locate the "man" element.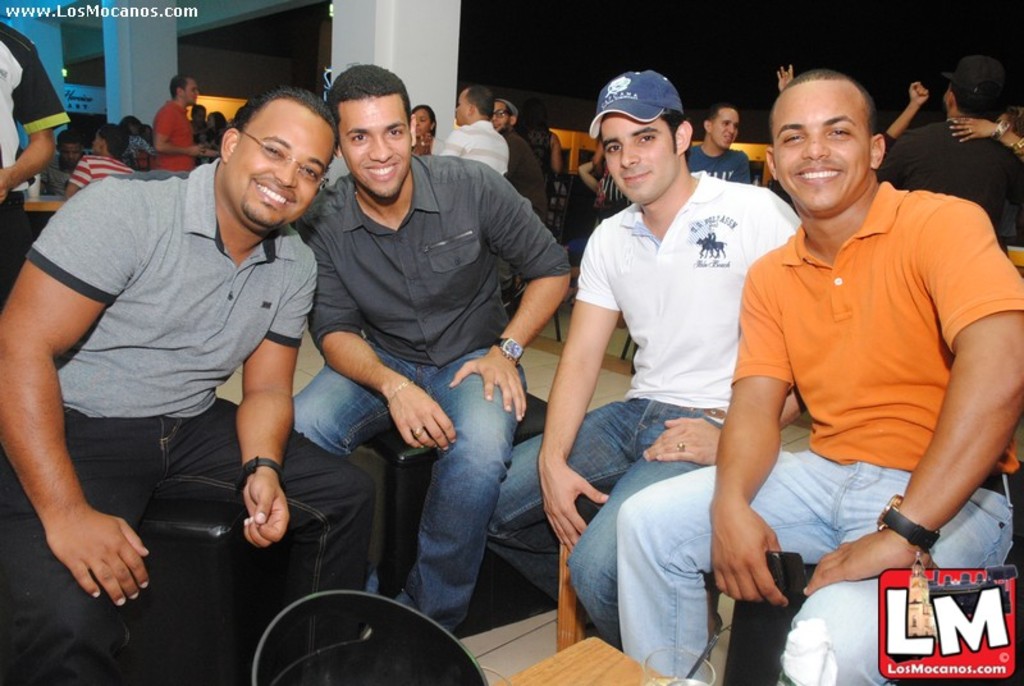
Element bbox: select_region(492, 96, 548, 311).
